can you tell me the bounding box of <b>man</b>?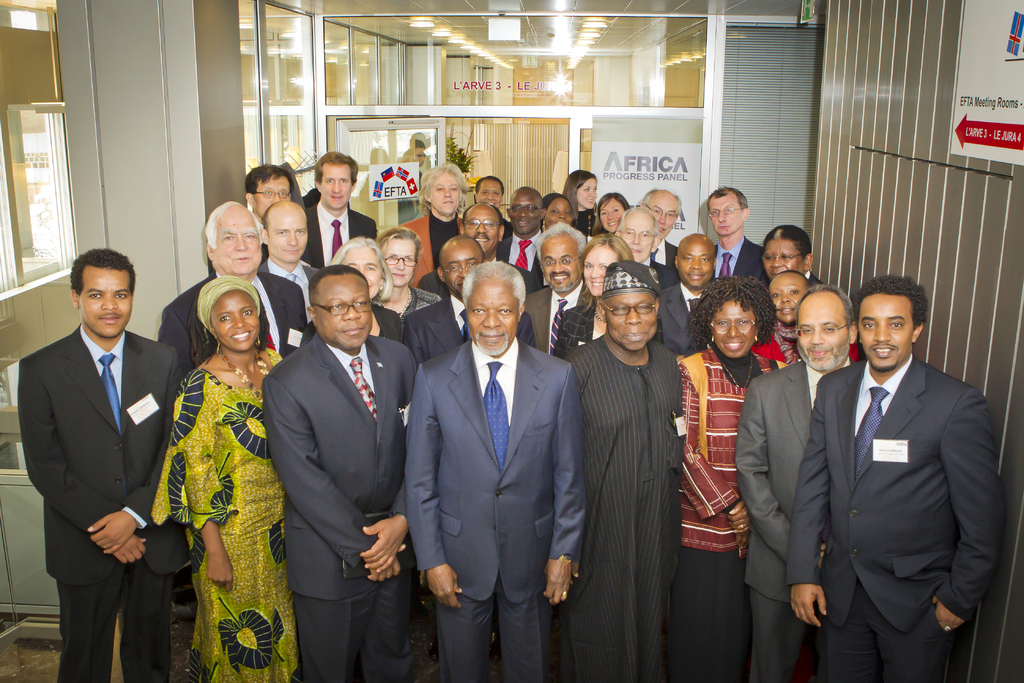
<bbox>701, 185, 766, 295</bbox>.
